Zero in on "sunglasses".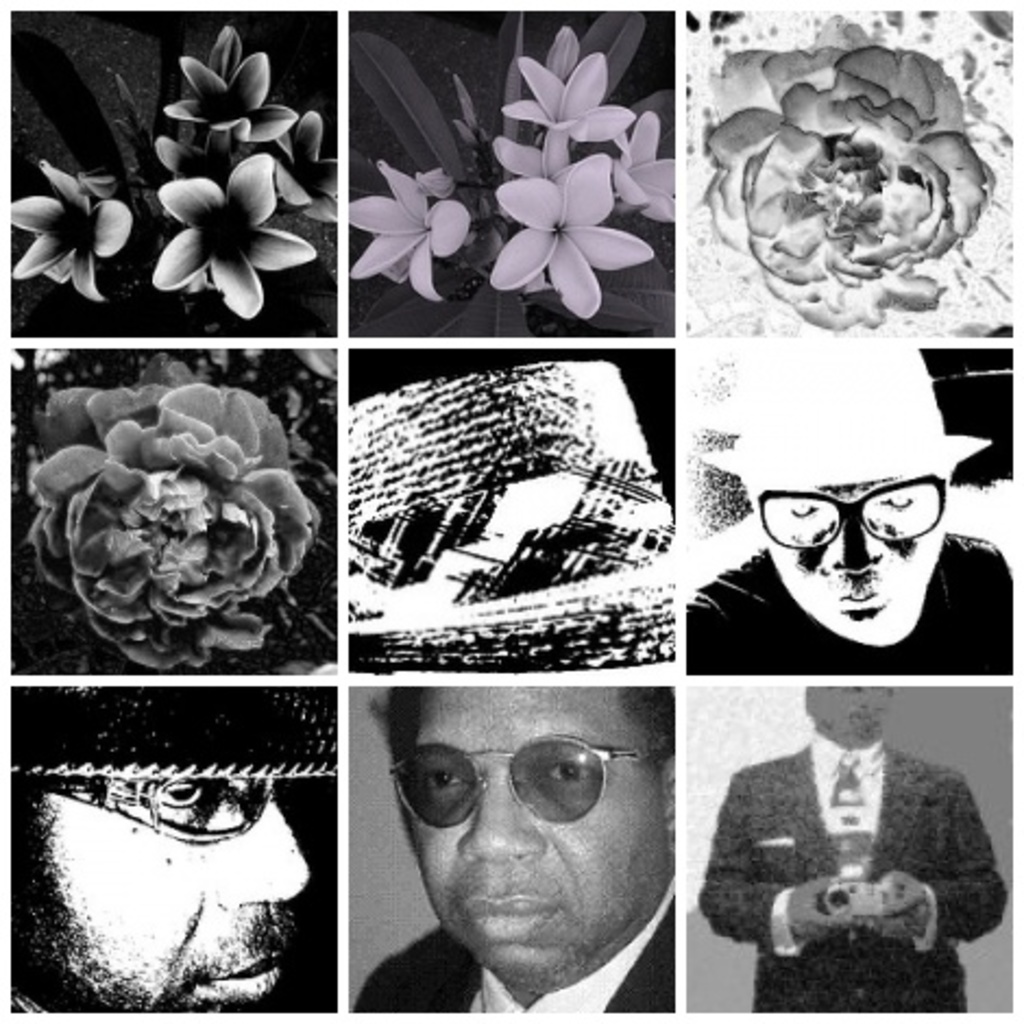
Zeroed in: pyautogui.locateOnScreen(383, 736, 654, 828).
